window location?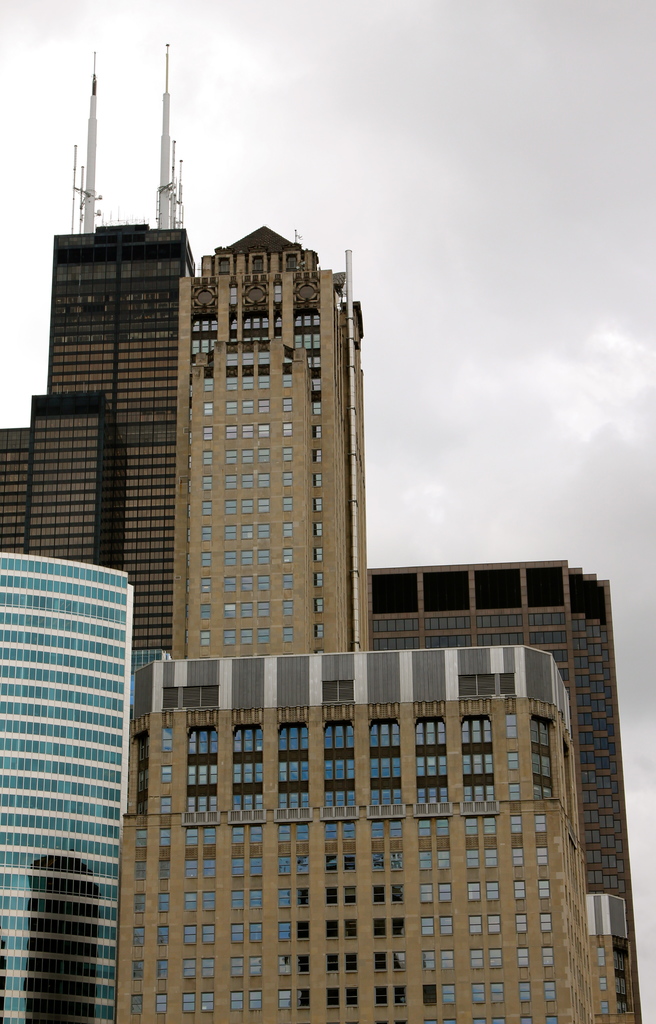
box(230, 727, 242, 753)
